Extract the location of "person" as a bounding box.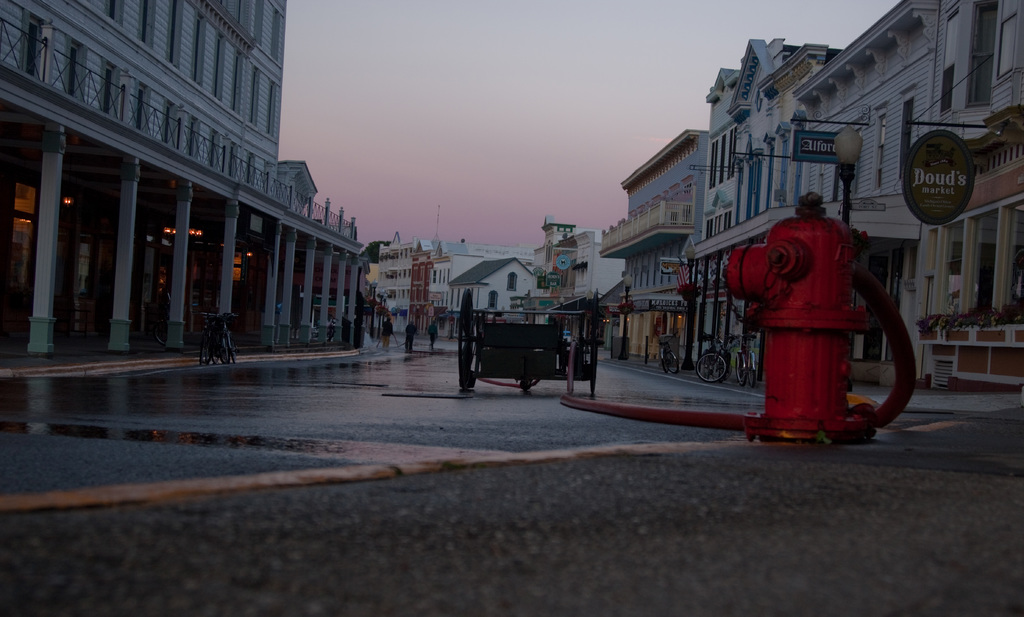
x1=404 y1=320 x2=416 y2=352.
